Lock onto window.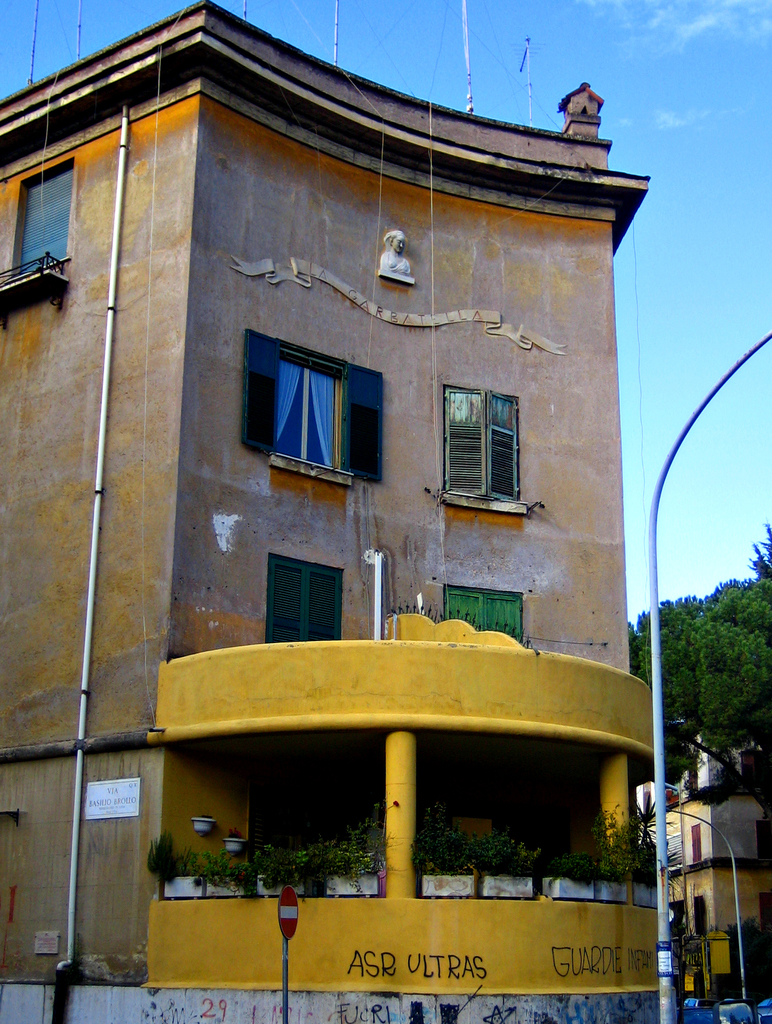
Locked: region(238, 323, 389, 492).
